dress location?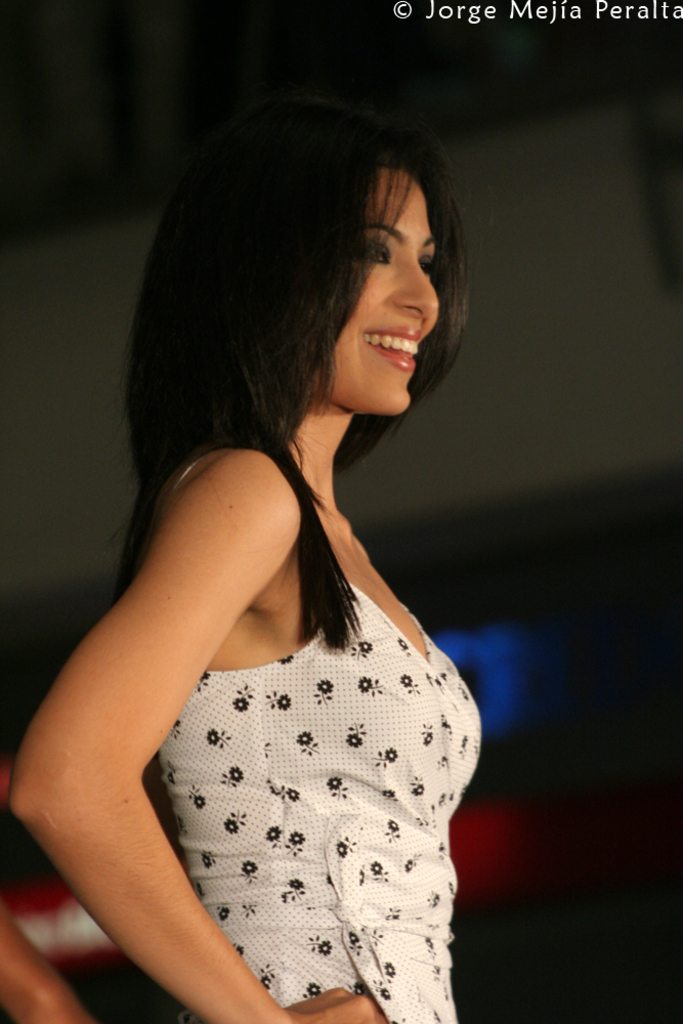
crop(82, 459, 476, 1023)
